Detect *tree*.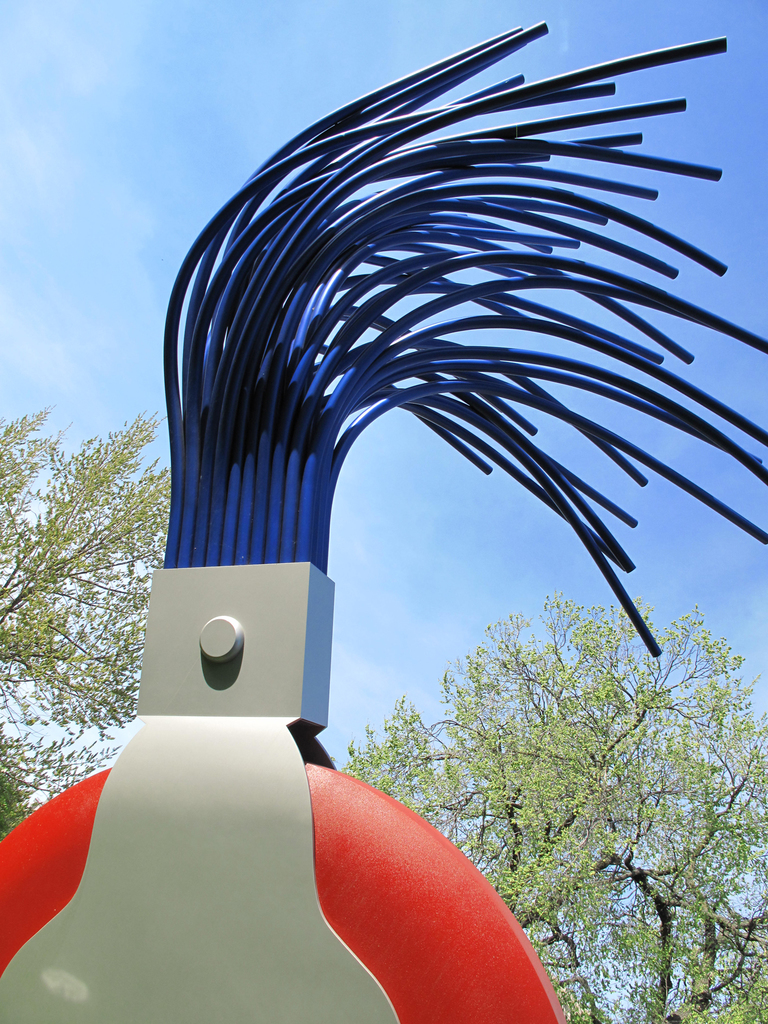
Detected at {"x1": 0, "y1": 398, "x2": 174, "y2": 841}.
